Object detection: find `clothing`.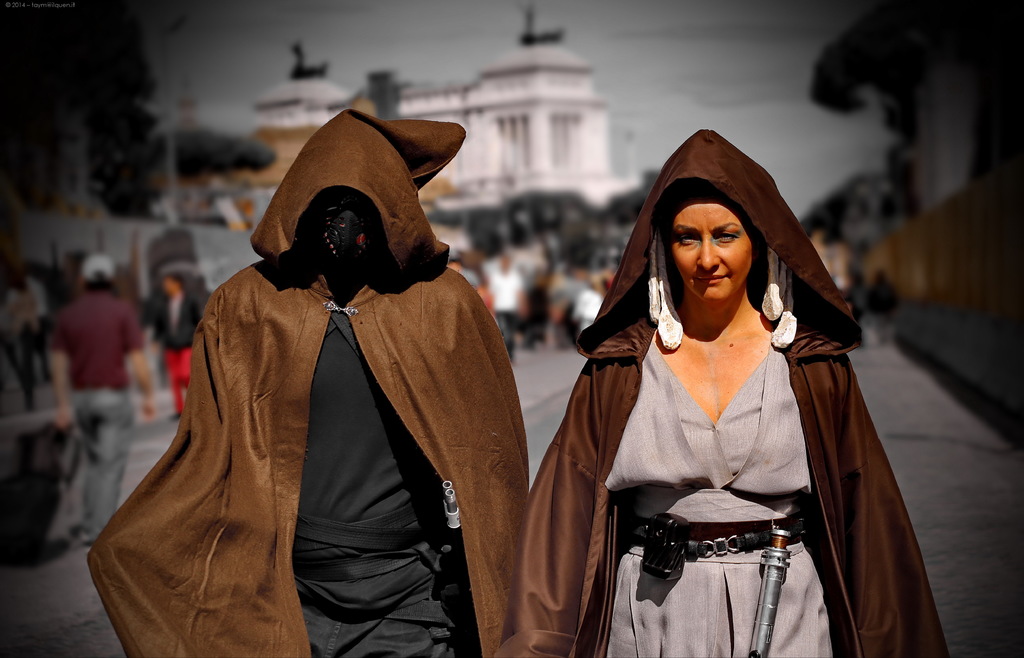
(x1=151, y1=289, x2=201, y2=415).
